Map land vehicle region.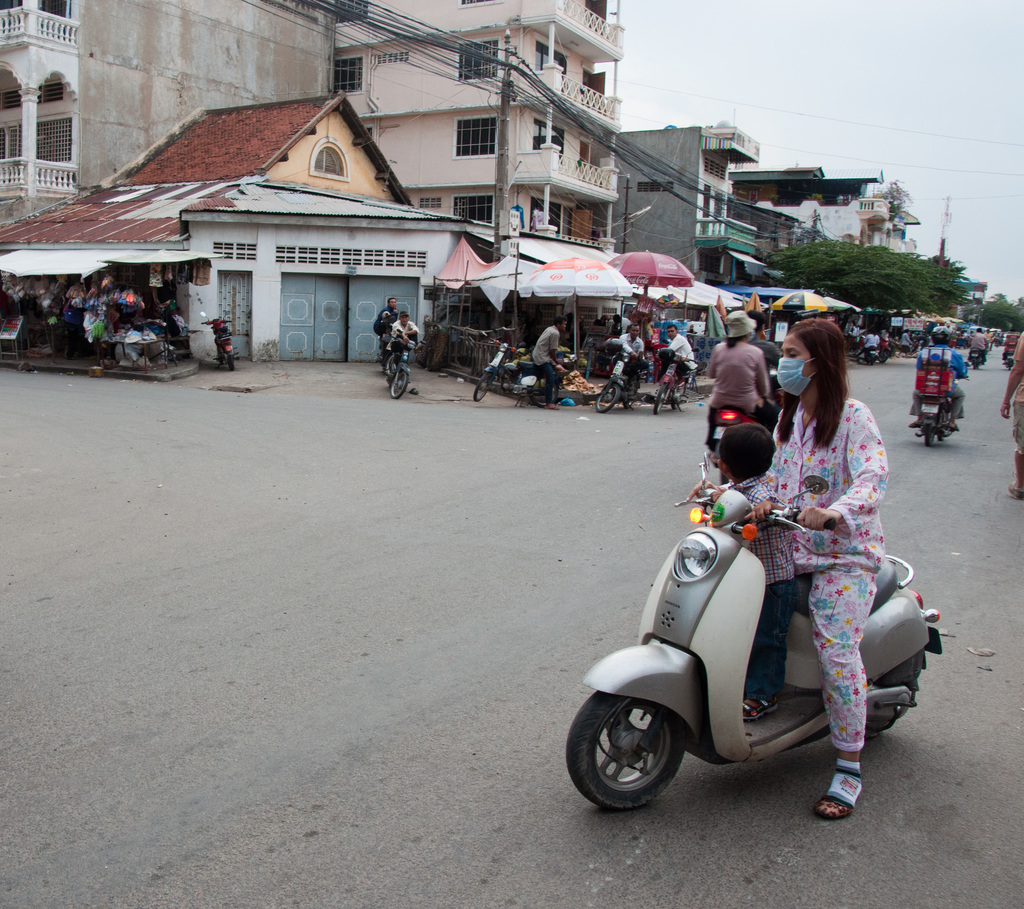
Mapped to x1=593, y1=337, x2=647, y2=417.
